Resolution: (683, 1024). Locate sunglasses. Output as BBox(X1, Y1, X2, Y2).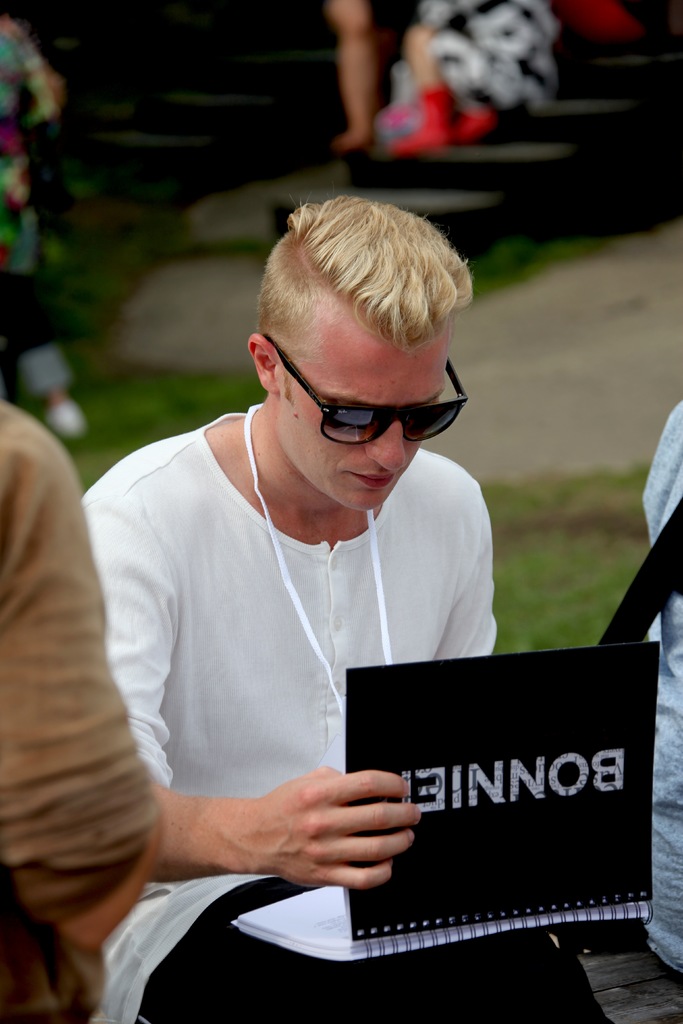
BBox(263, 333, 468, 445).
